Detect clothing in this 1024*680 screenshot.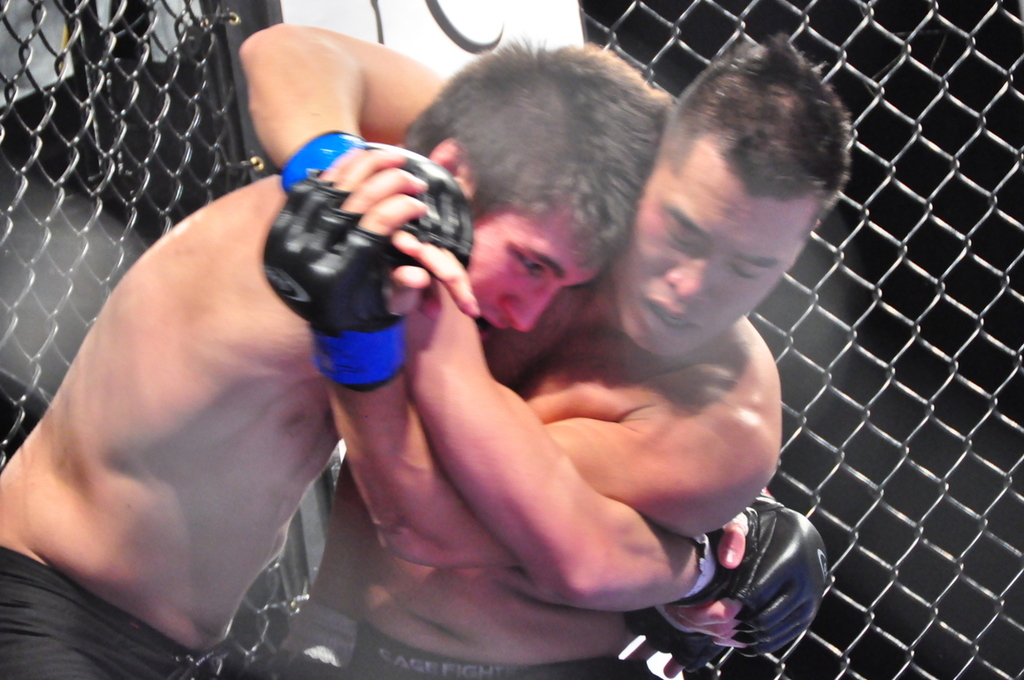
Detection: [left=0, top=550, right=237, bottom=679].
